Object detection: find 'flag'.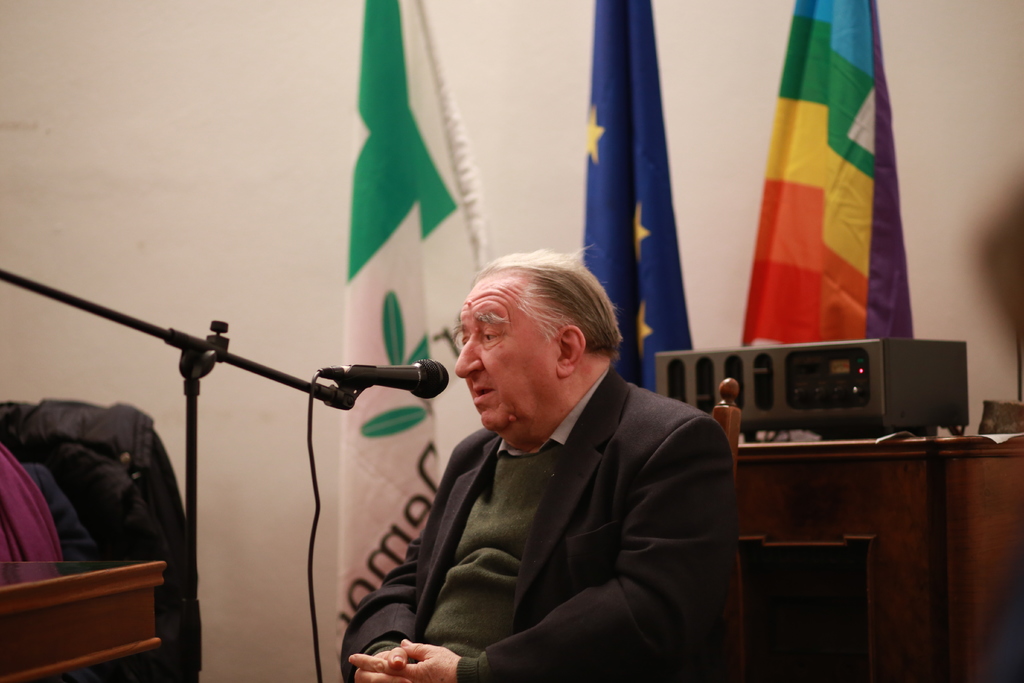
BBox(735, 23, 914, 399).
